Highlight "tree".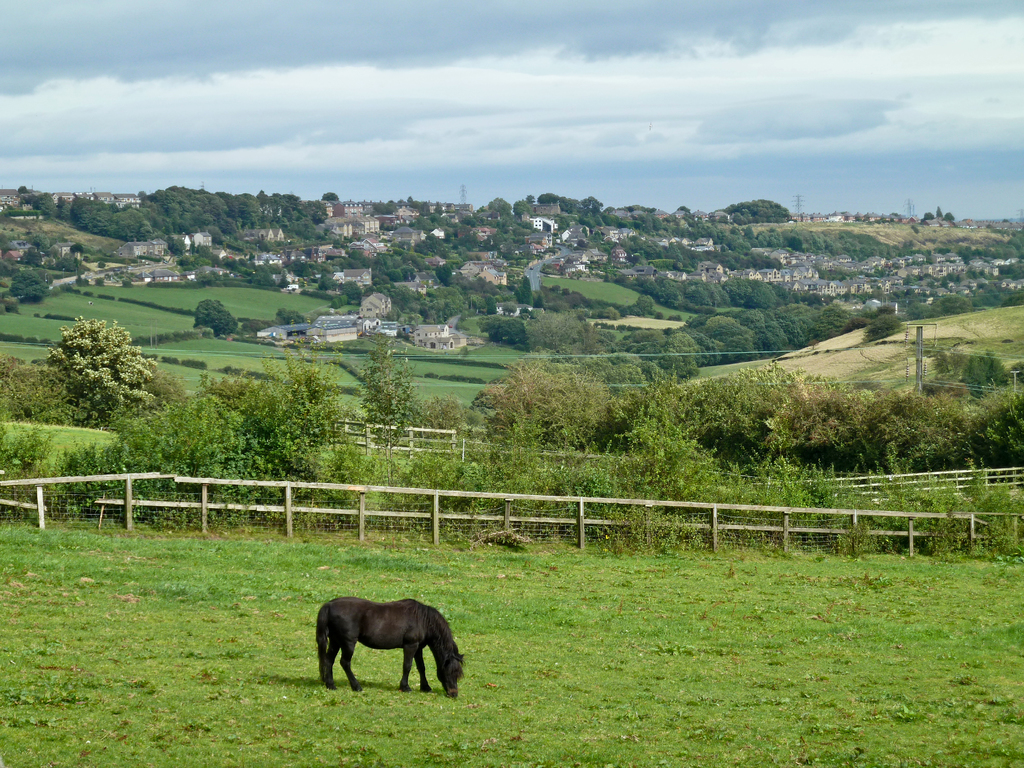
Highlighted region: (left=241, top=316, right=269, bottom=341).
